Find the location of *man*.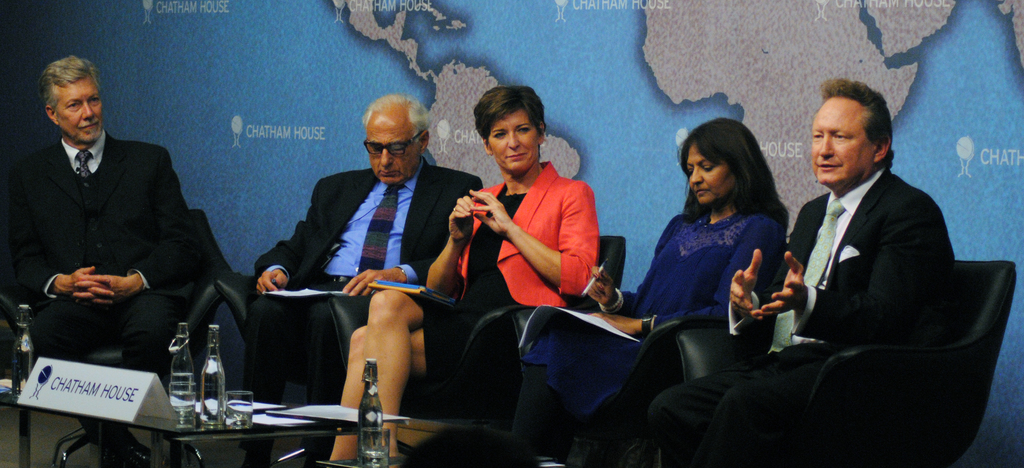
Location: detection(253, 74, 482, 447).
